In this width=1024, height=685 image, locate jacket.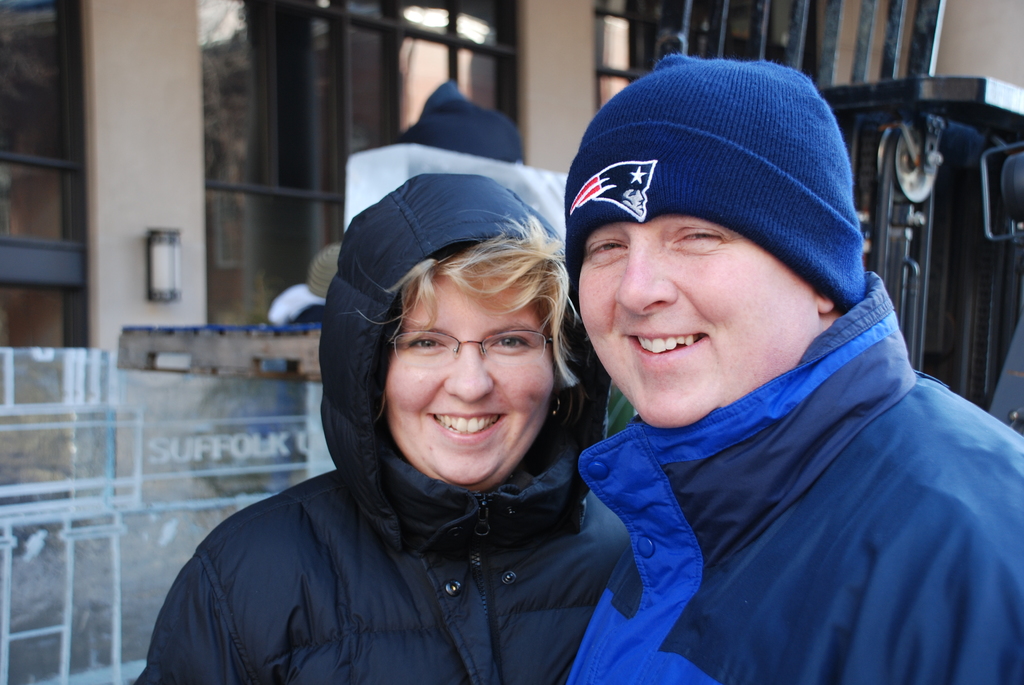
Bounding box: {"left": 135, "top": 171, "right": 645, "bottom": 684}.
